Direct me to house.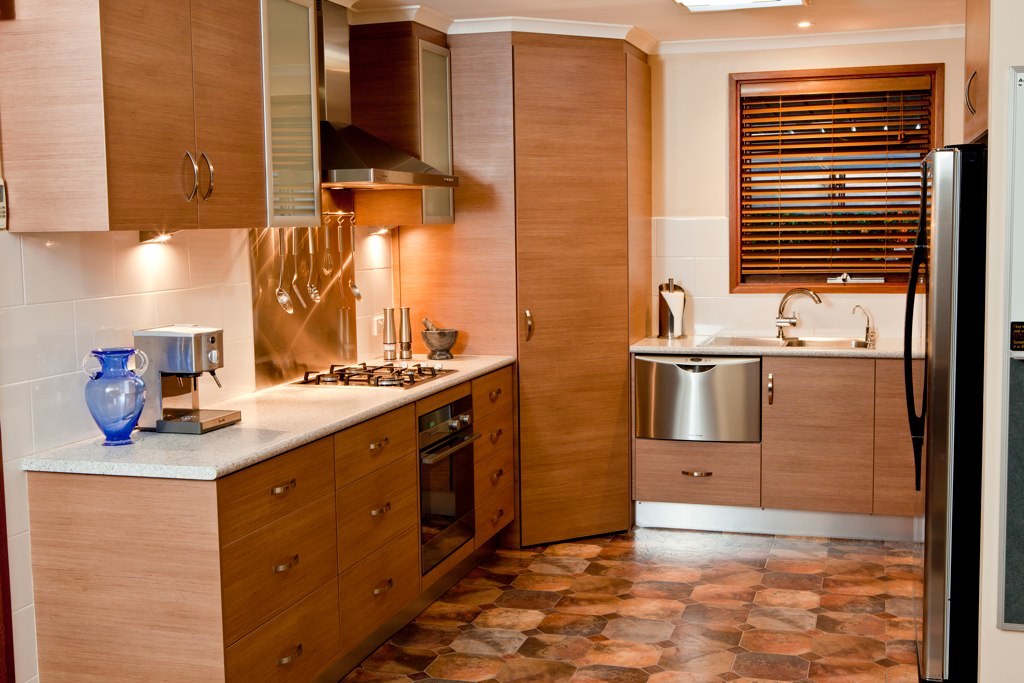
Direction: region(0, 0, 1023, 682).
